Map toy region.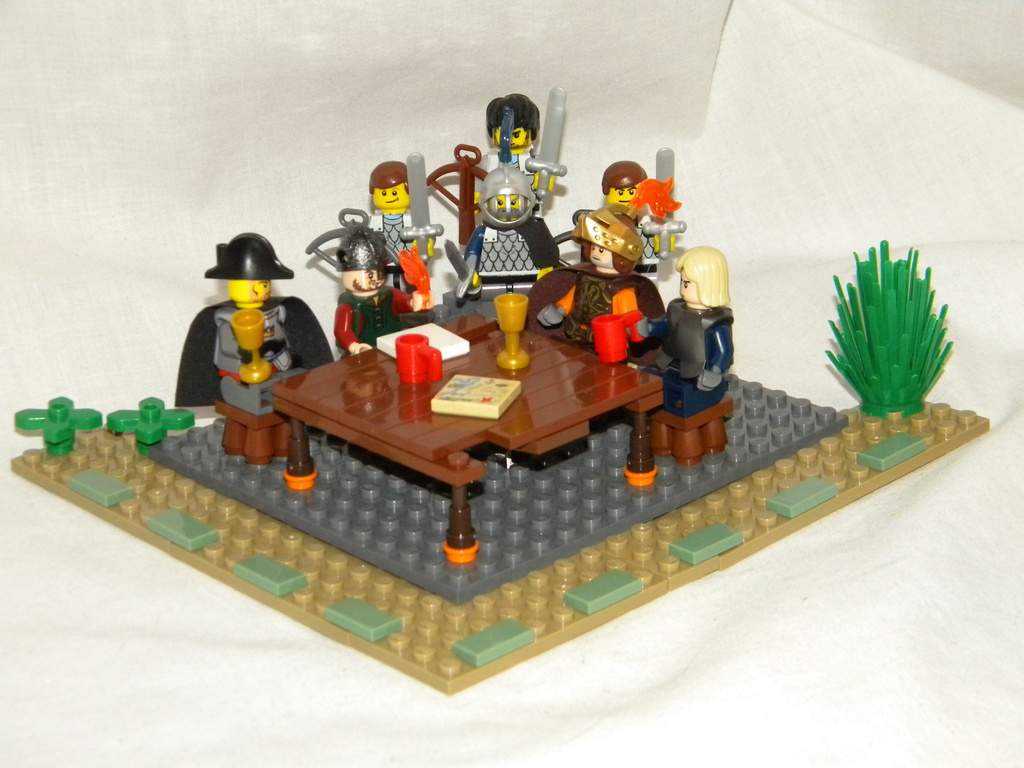
Mapped to [513,88,566,205].
